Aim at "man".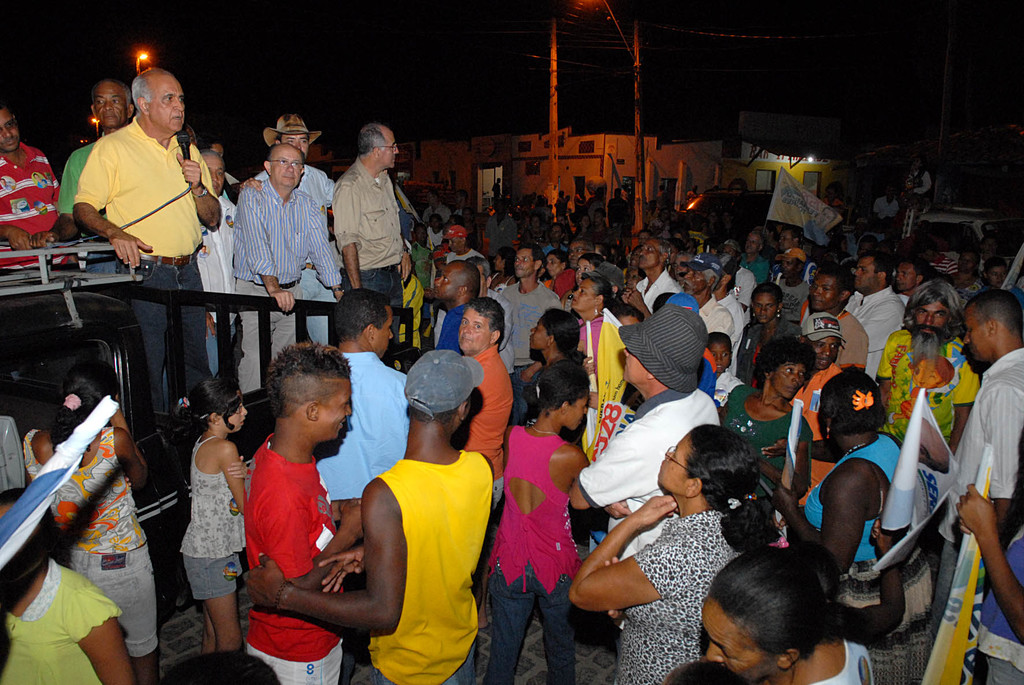
Aimed at [410, 222, 432, 286].
